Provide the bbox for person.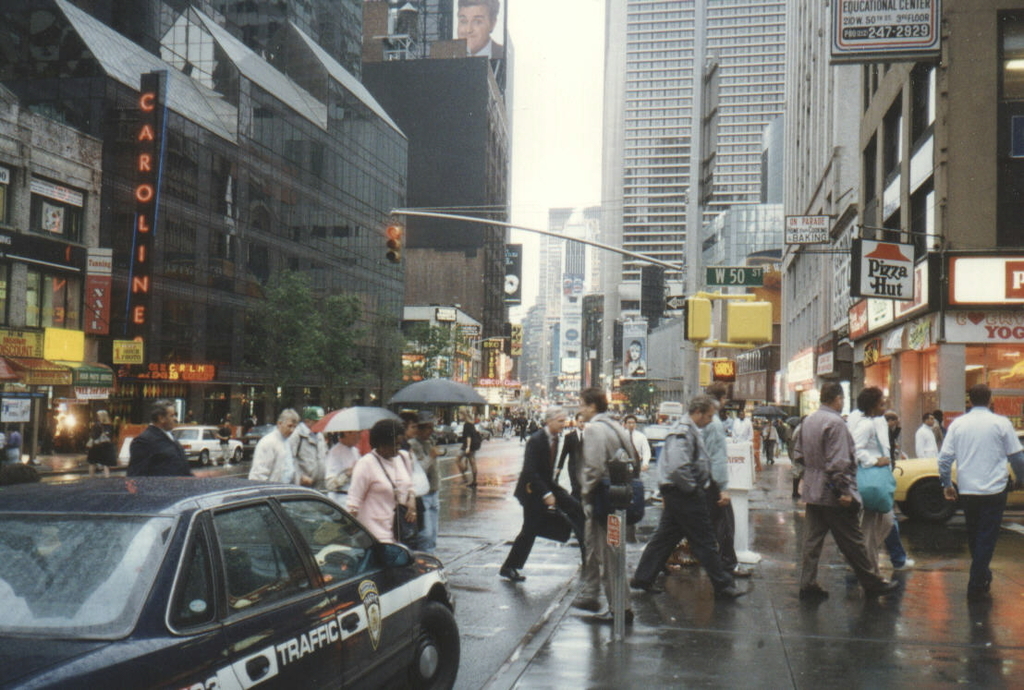
<box>938,387,1023,595</box>.
